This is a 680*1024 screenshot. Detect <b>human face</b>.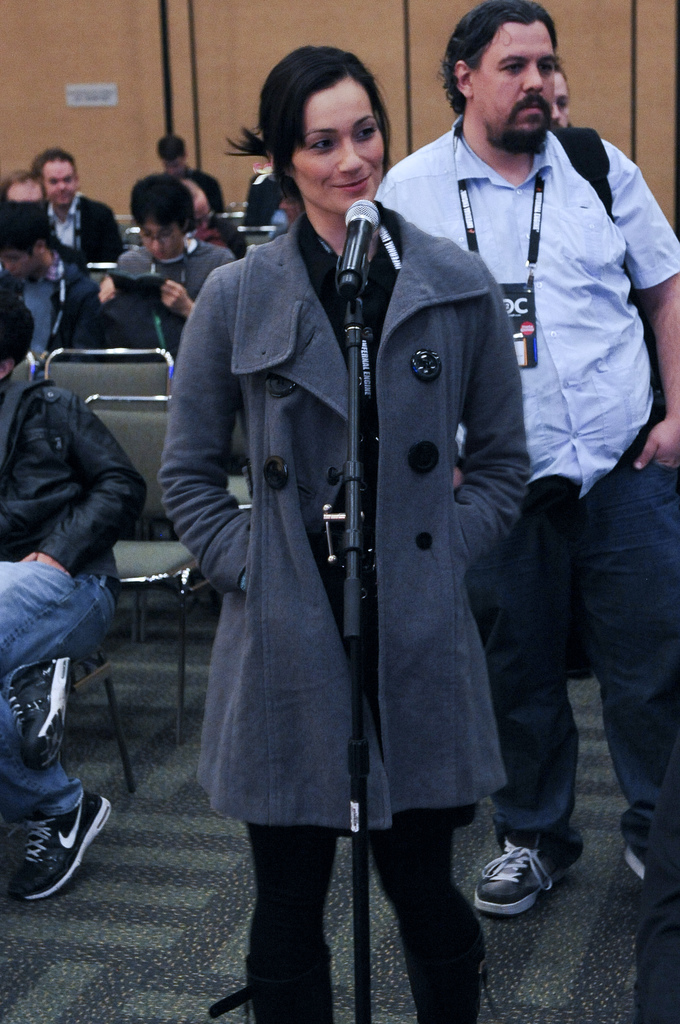
BBox(160, 159, 183, 173).
